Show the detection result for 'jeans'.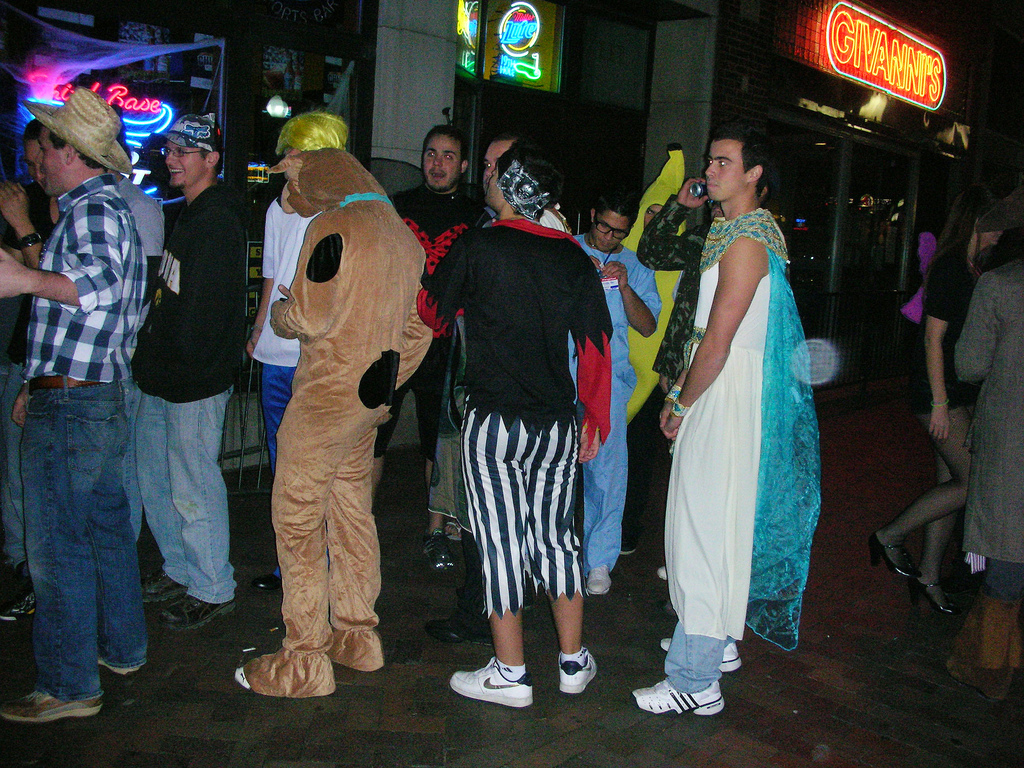
[19,365,158,733].
